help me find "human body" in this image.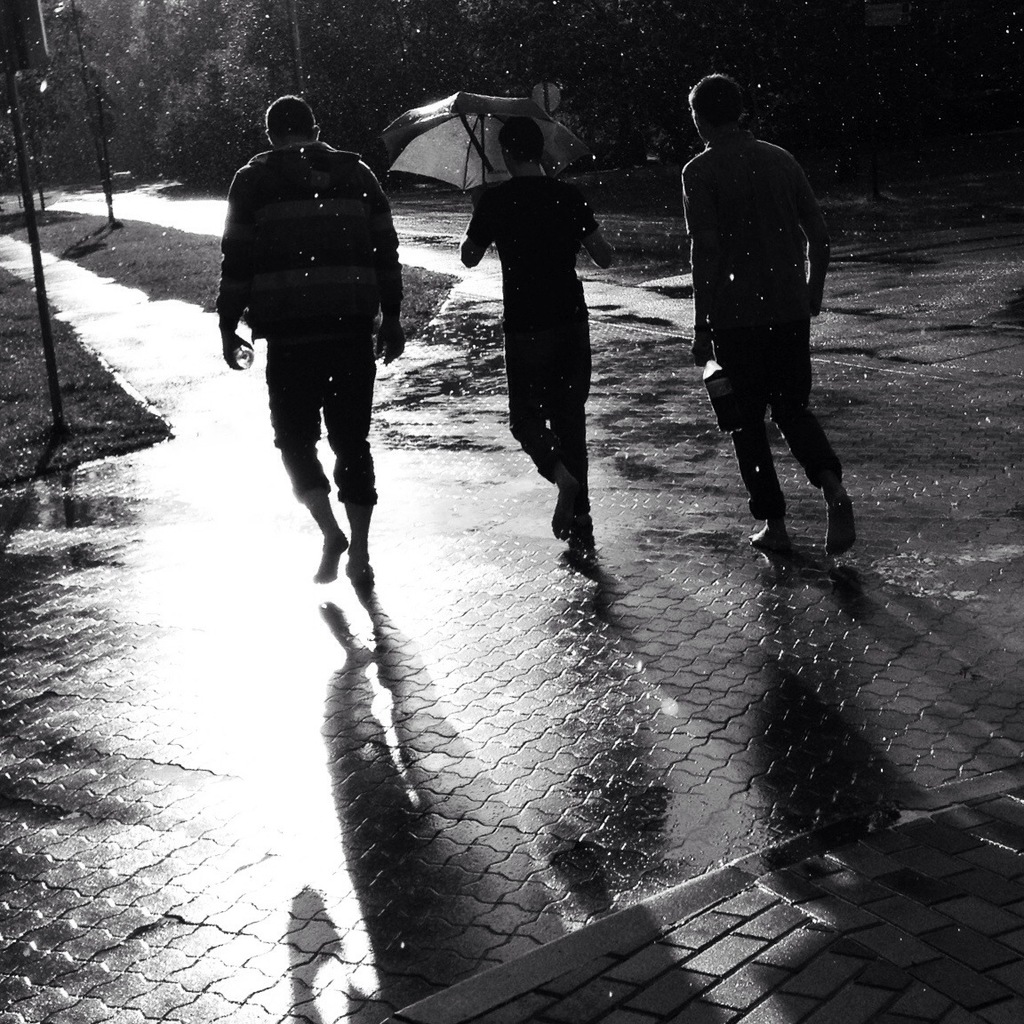
Found it: pyautogui.locateOnScreen(218, 144, 405, 579).
